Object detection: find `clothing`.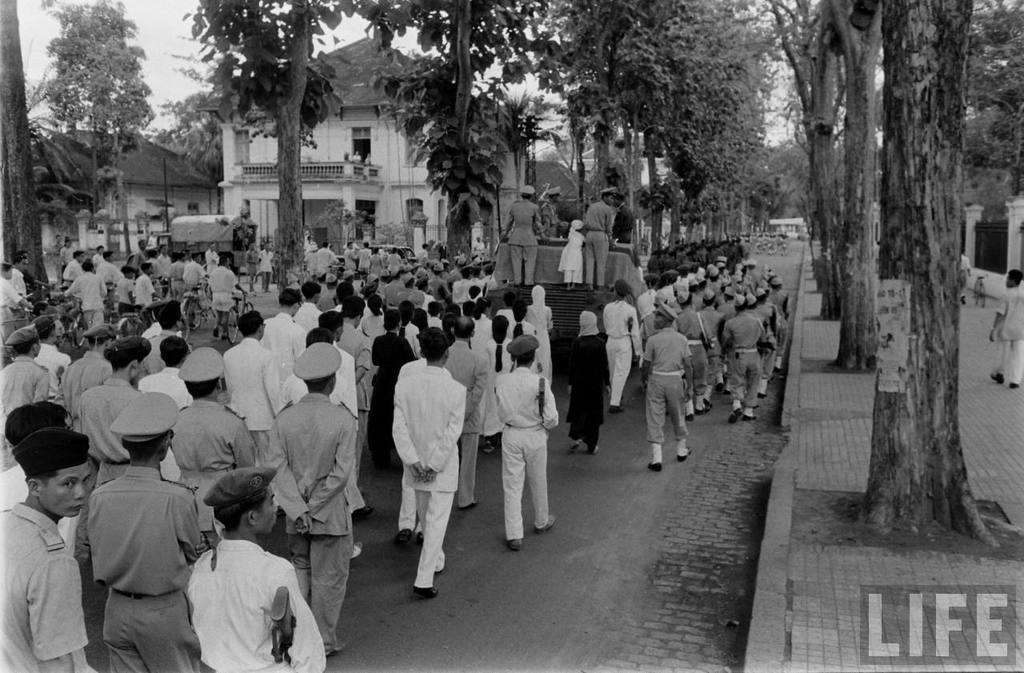
l=730, t=348, r=758, b=397.
